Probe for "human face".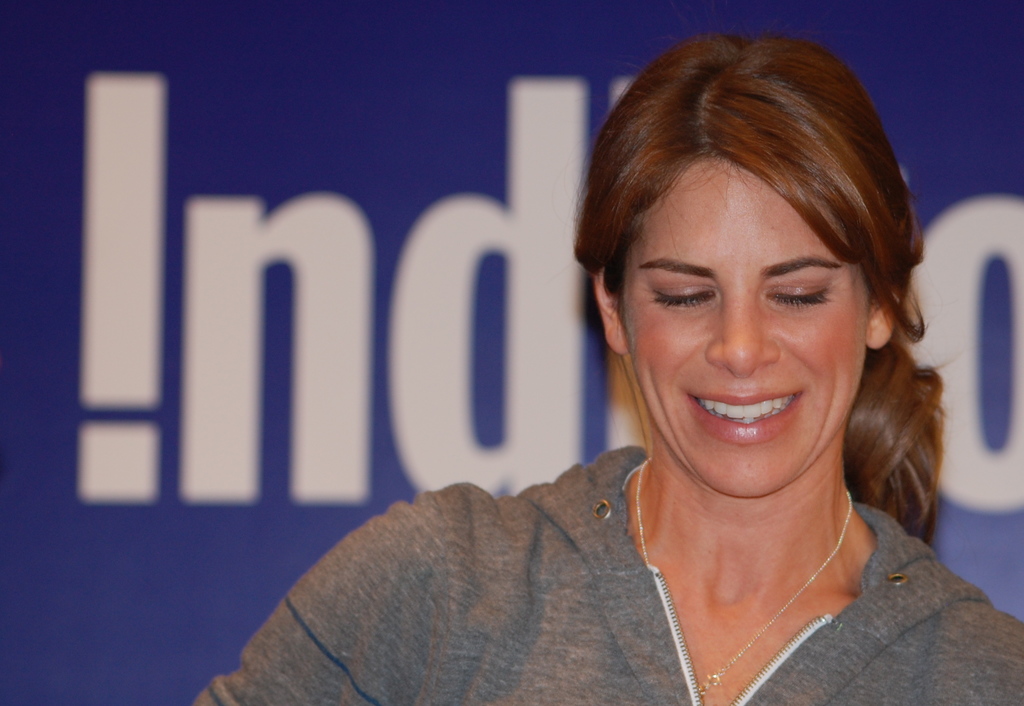
Probe result: 612,153,873,499.
